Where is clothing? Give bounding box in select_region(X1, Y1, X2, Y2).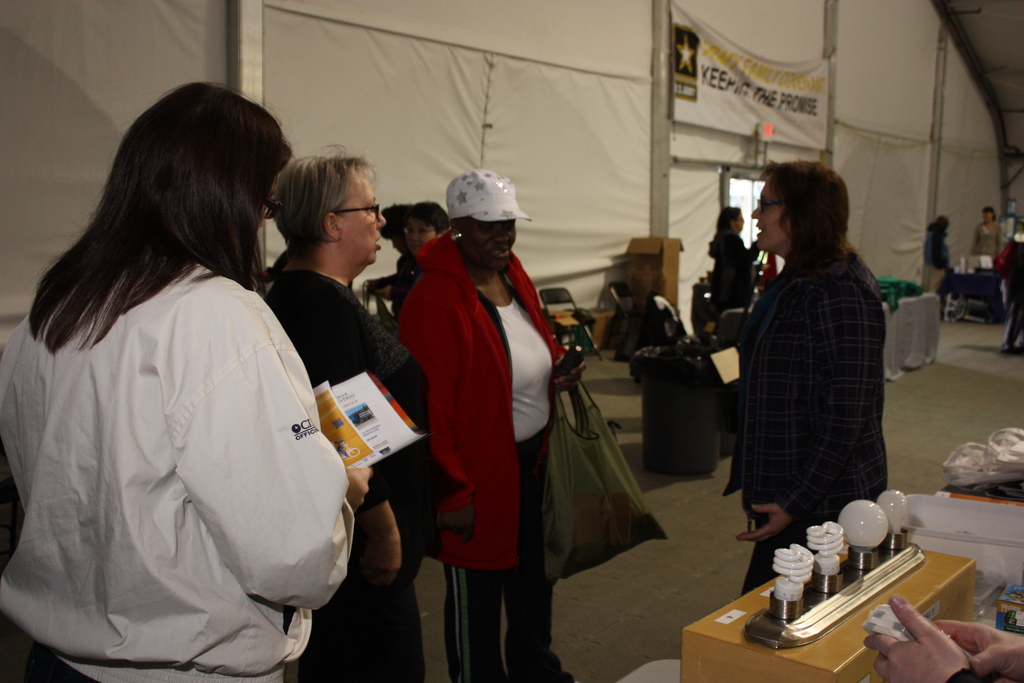
select_region(721, 251, 891, 601).
